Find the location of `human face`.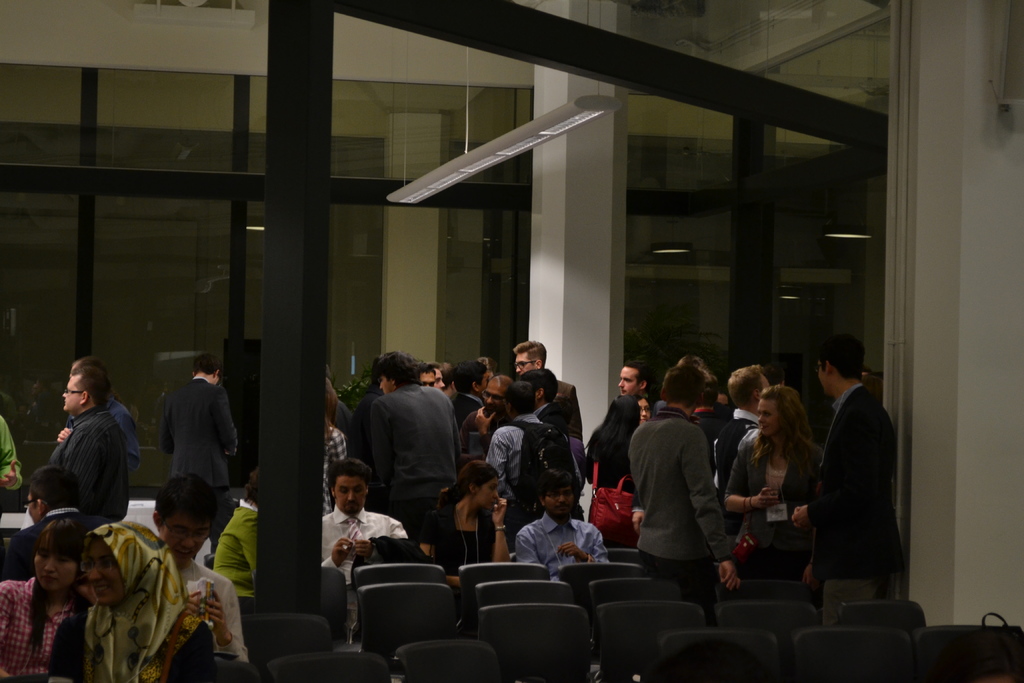
Location: {"left": 433, "top": 368, "right": 446, "bottom": 391}.
